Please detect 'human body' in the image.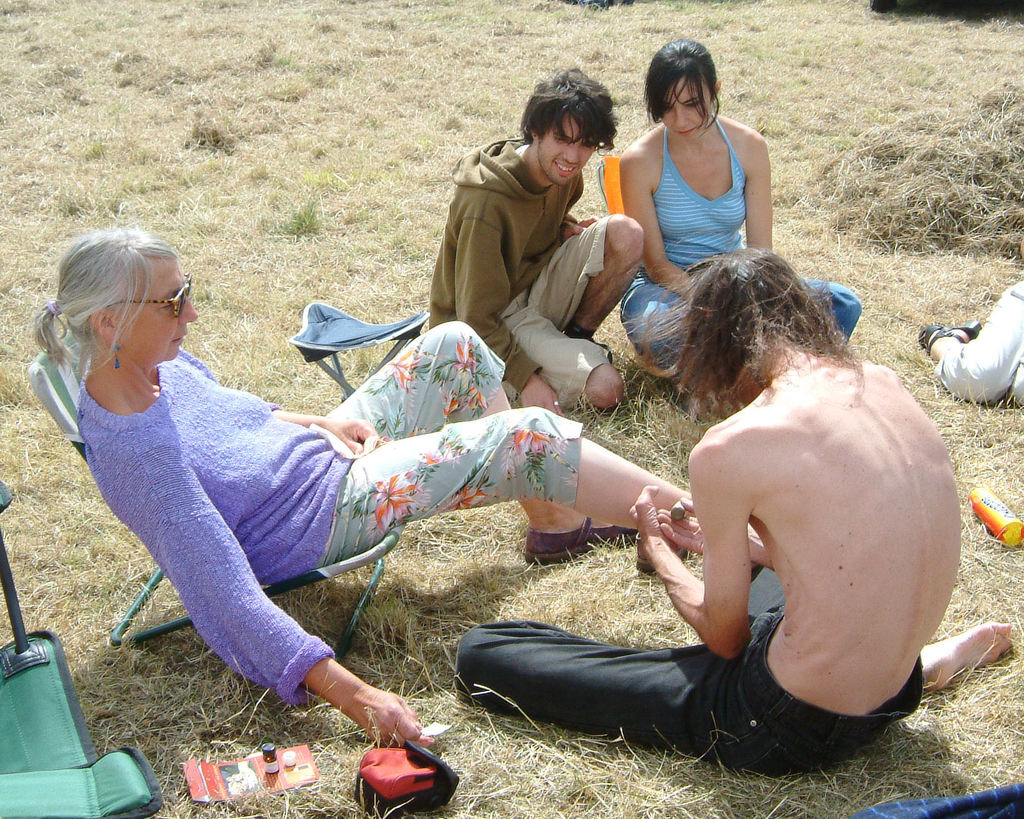
<region>88, 314, 704, 752</region>.
